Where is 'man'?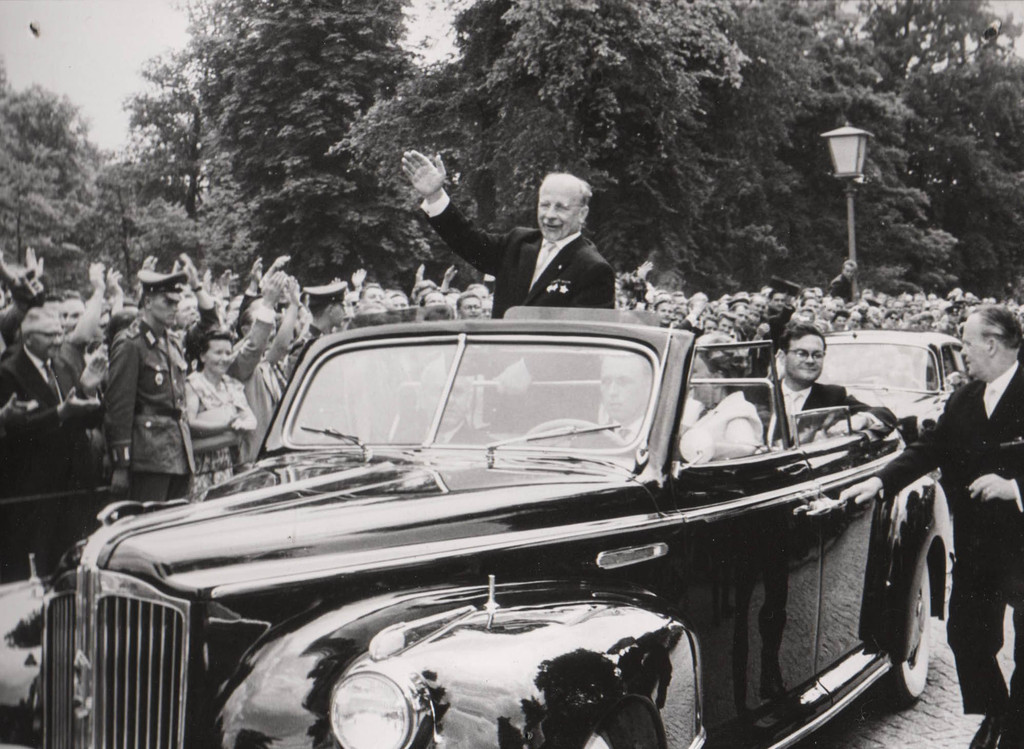
detection(593, 346, 706, 459).
